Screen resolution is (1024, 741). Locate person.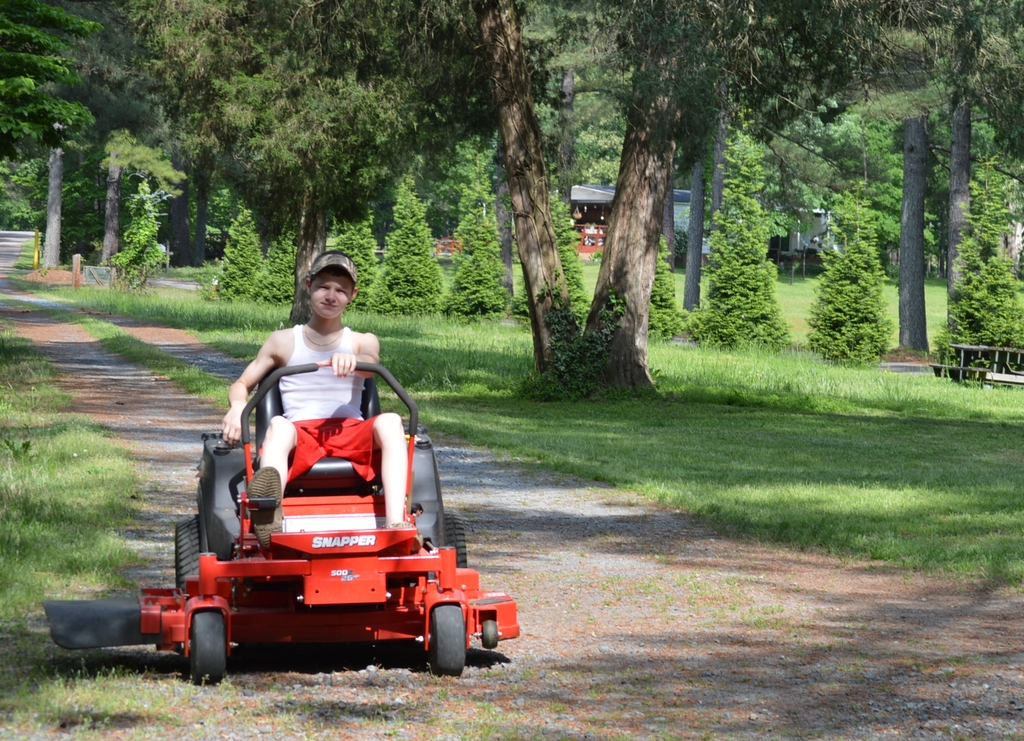
crop(221, 249, 423, 552).
